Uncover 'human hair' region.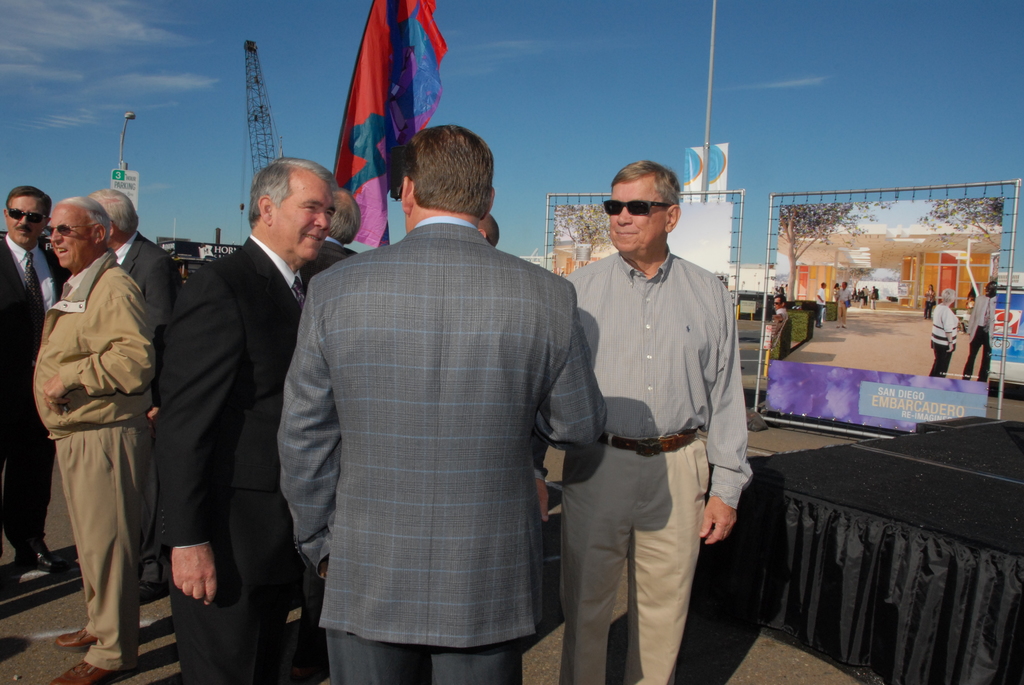
Uncovered: [x1=986, y1=281, x2=998, y2=300].
